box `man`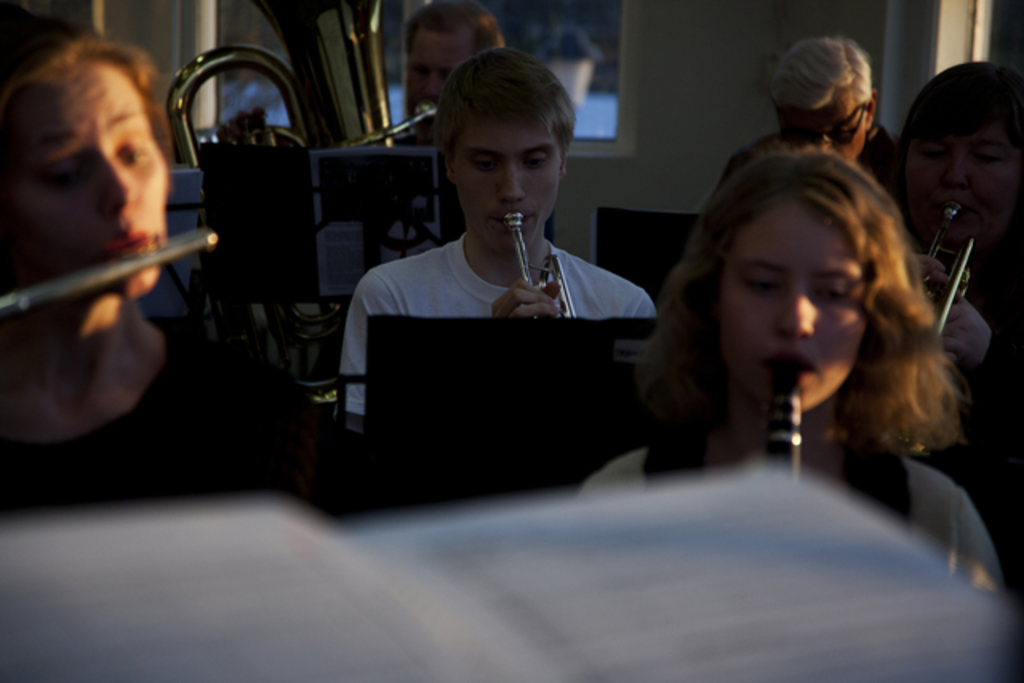
<box>709,42,922,242</box>
